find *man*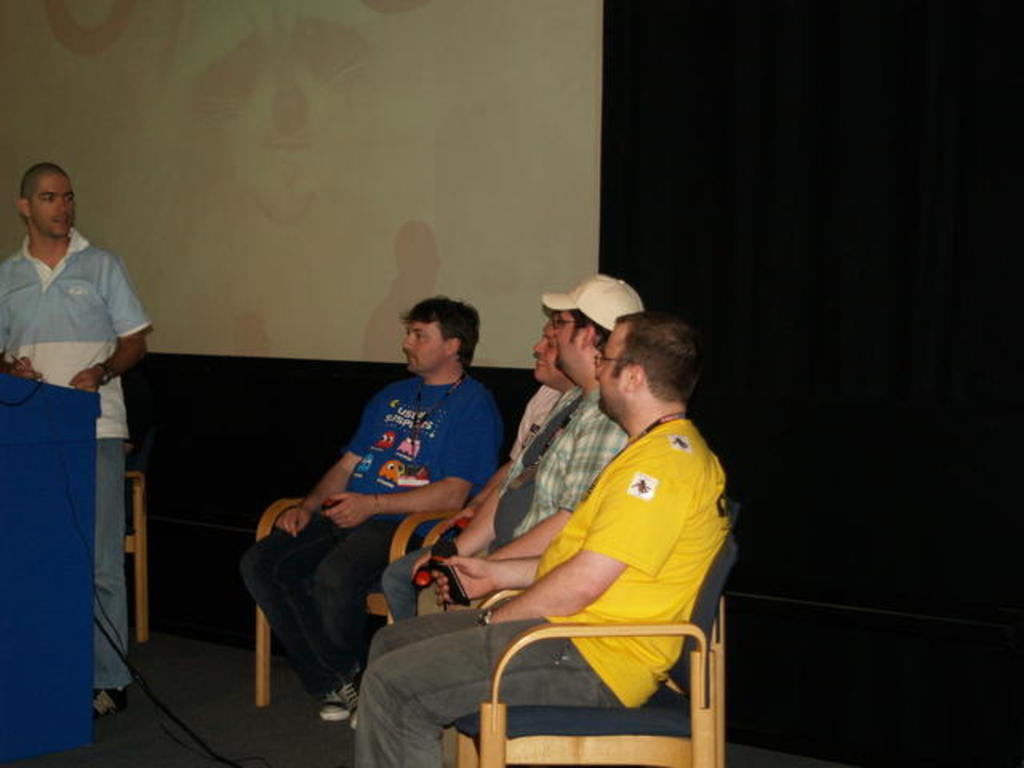
locate(240, 294, 504, 736)
